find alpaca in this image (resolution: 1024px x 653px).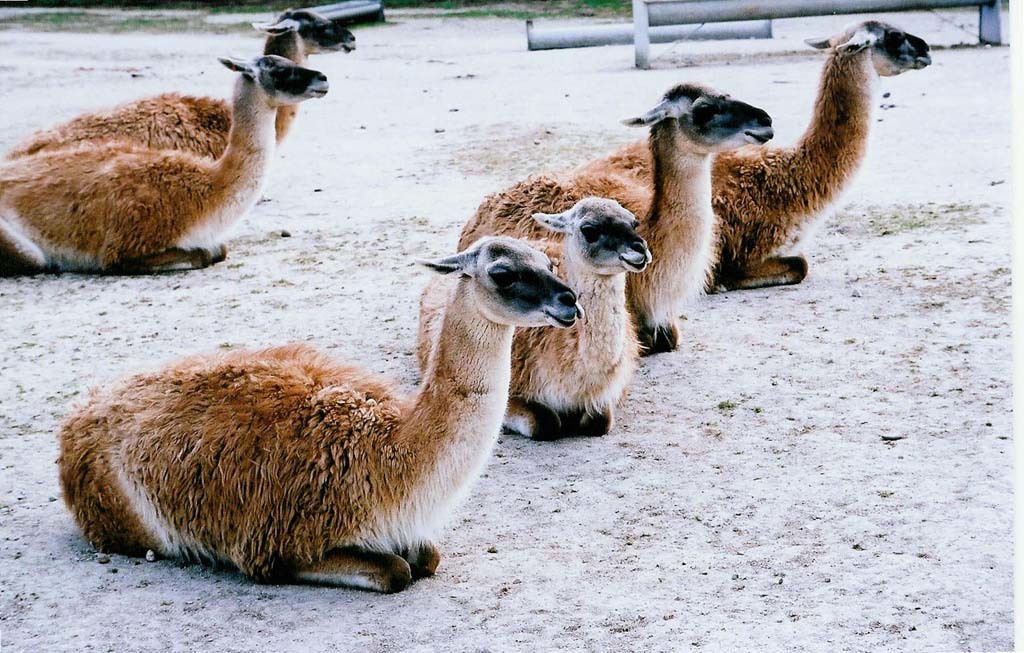
l=571, t=17, r=934, b=295.
